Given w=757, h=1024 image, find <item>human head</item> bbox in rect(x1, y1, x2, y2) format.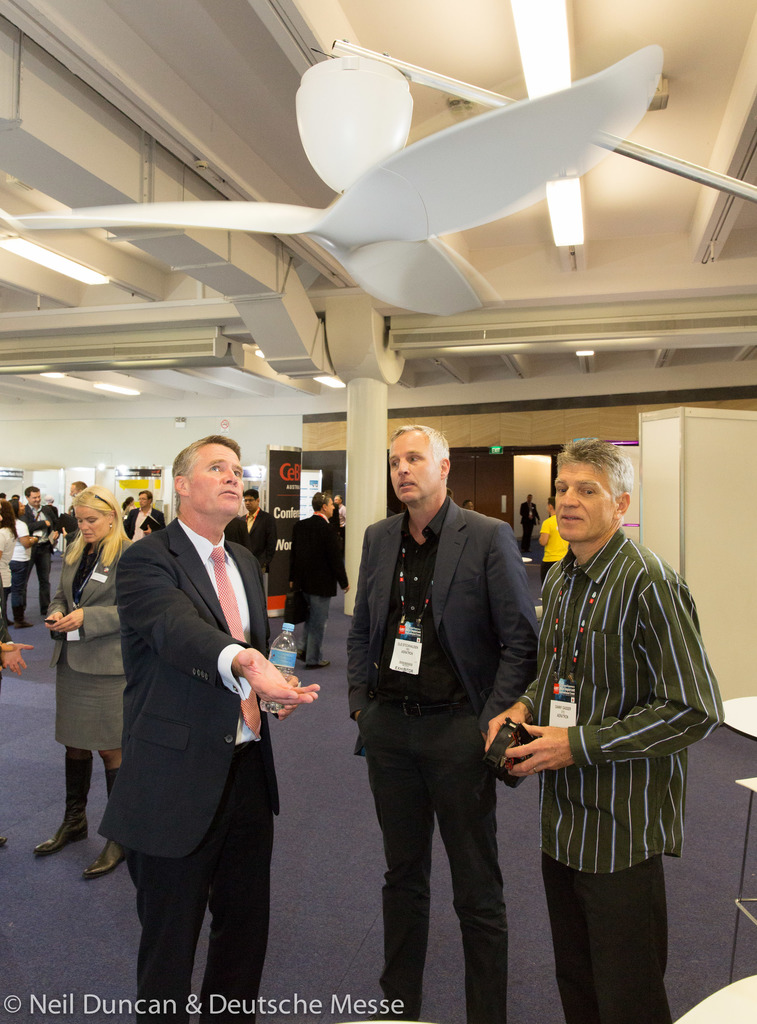
rect(527, 493, 532, 504).
